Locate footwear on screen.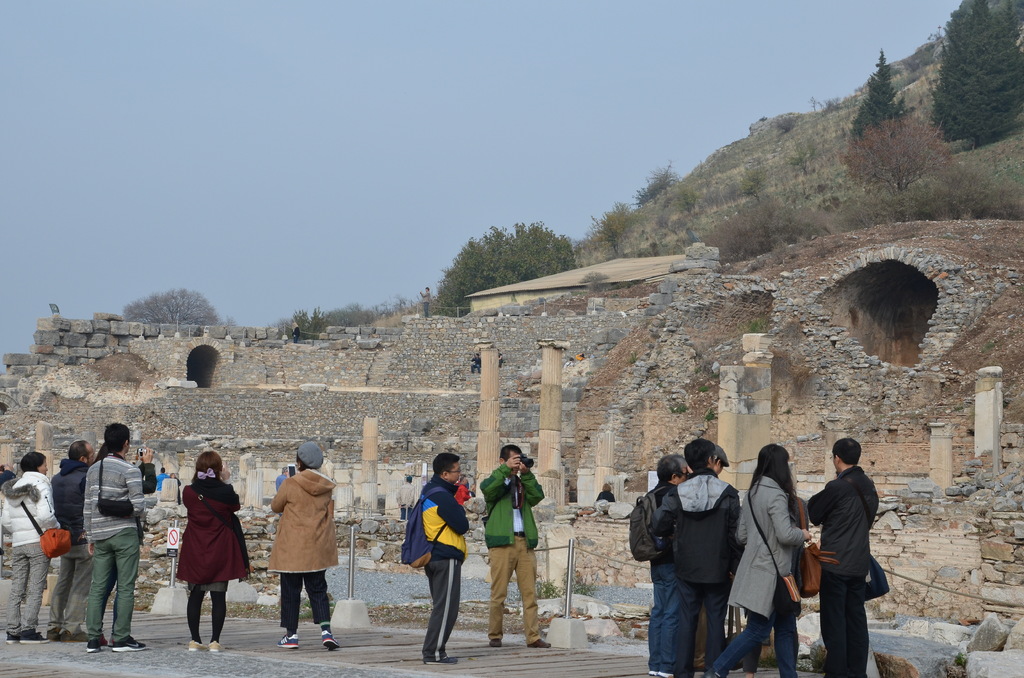
On screen at bbox=[46, 629, 58, 643].
